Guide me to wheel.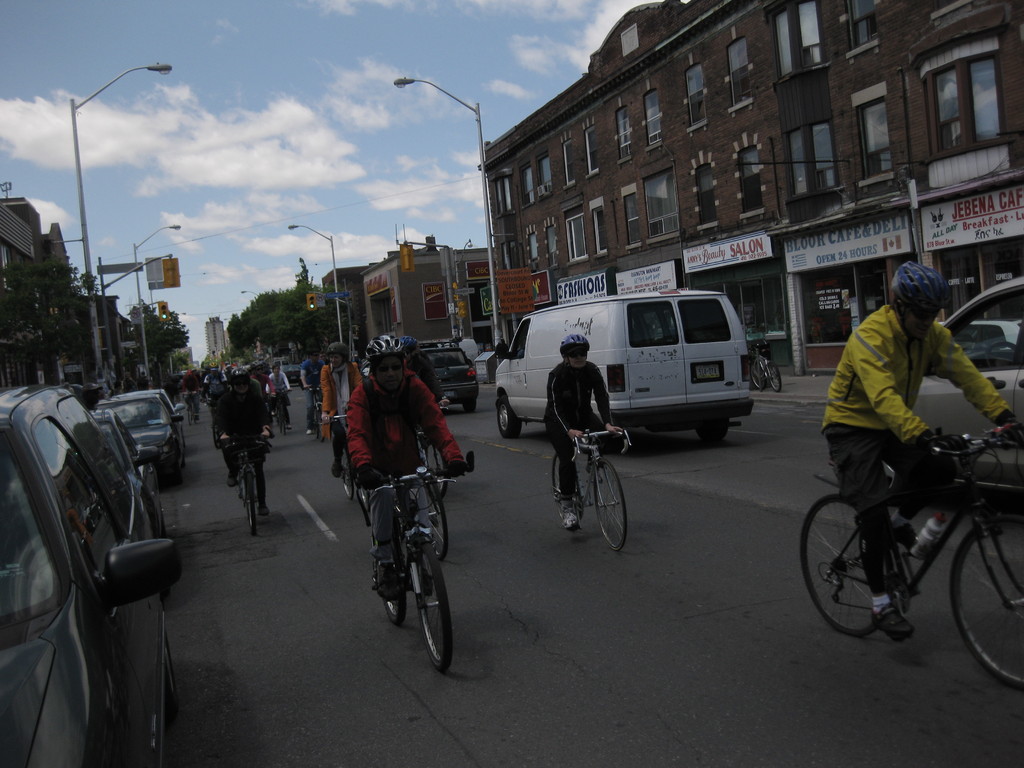
Guidance: (x1=339, y1=449, x2=354, y2=499).
